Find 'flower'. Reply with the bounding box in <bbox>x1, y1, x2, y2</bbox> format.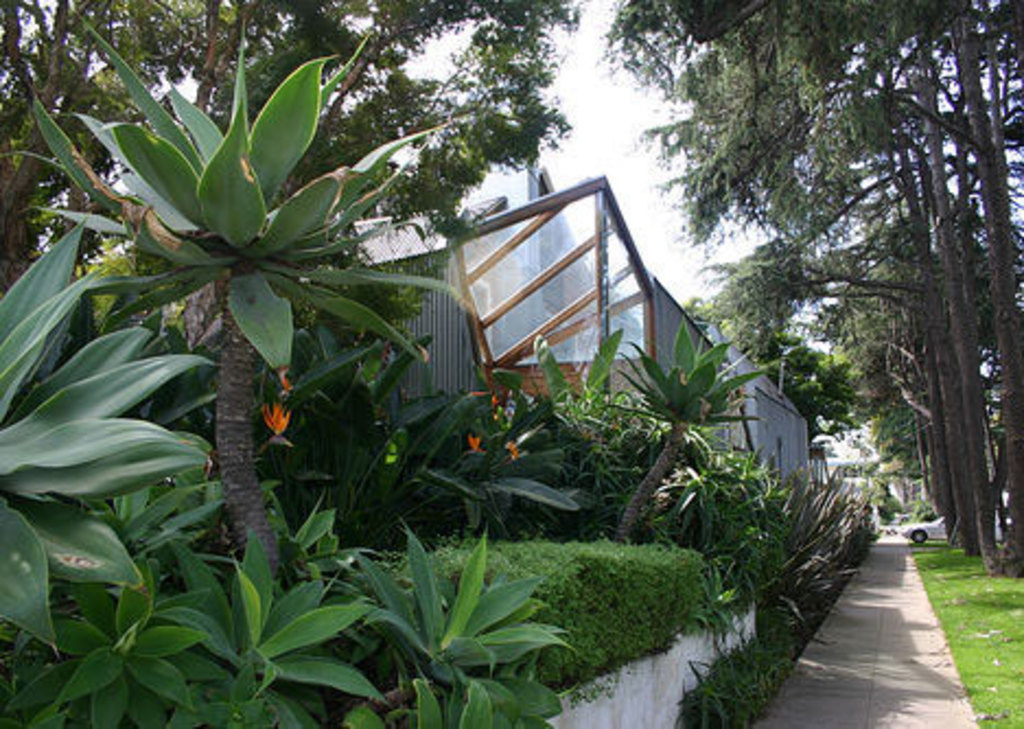
<bbox>258, 407, 287, 431</bbox>.
